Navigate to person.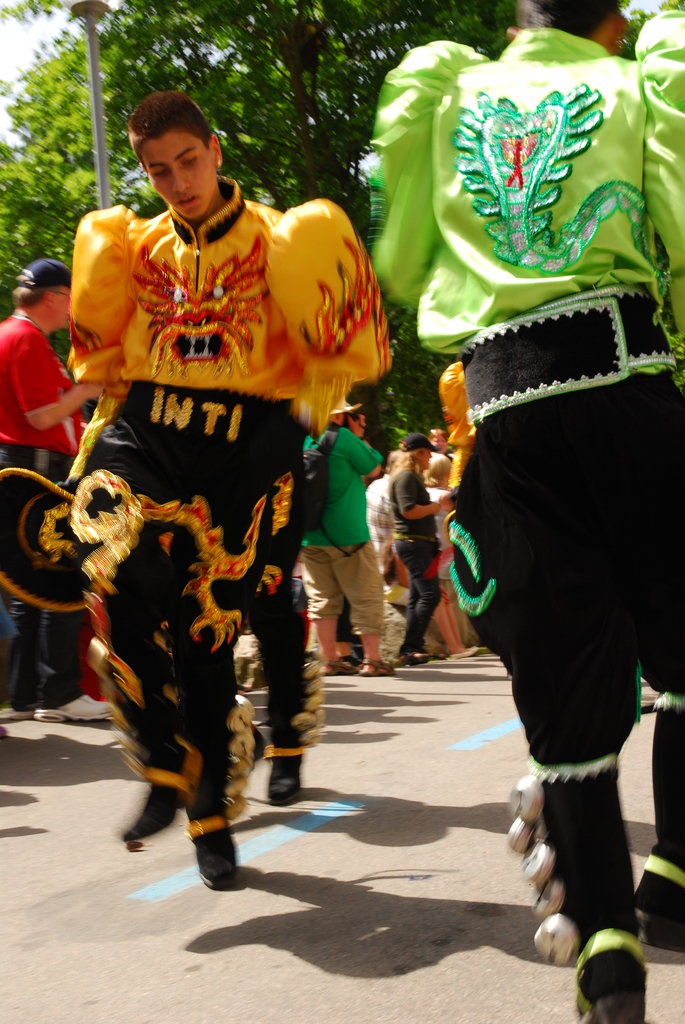
Navigation target: crop(69, 87, 389, 884).
